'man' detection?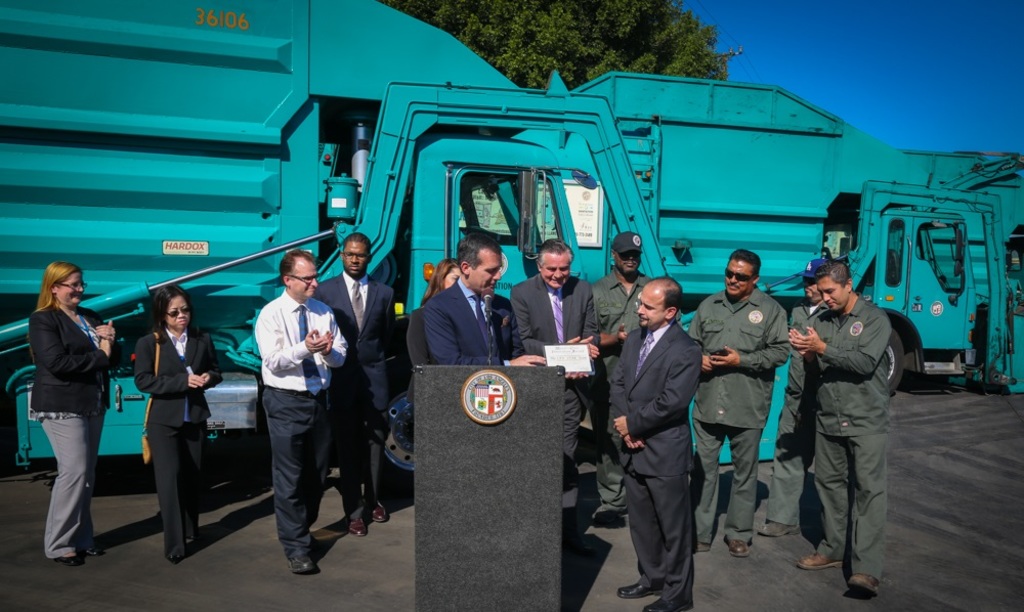
rect(313, 233, 397, 537)
